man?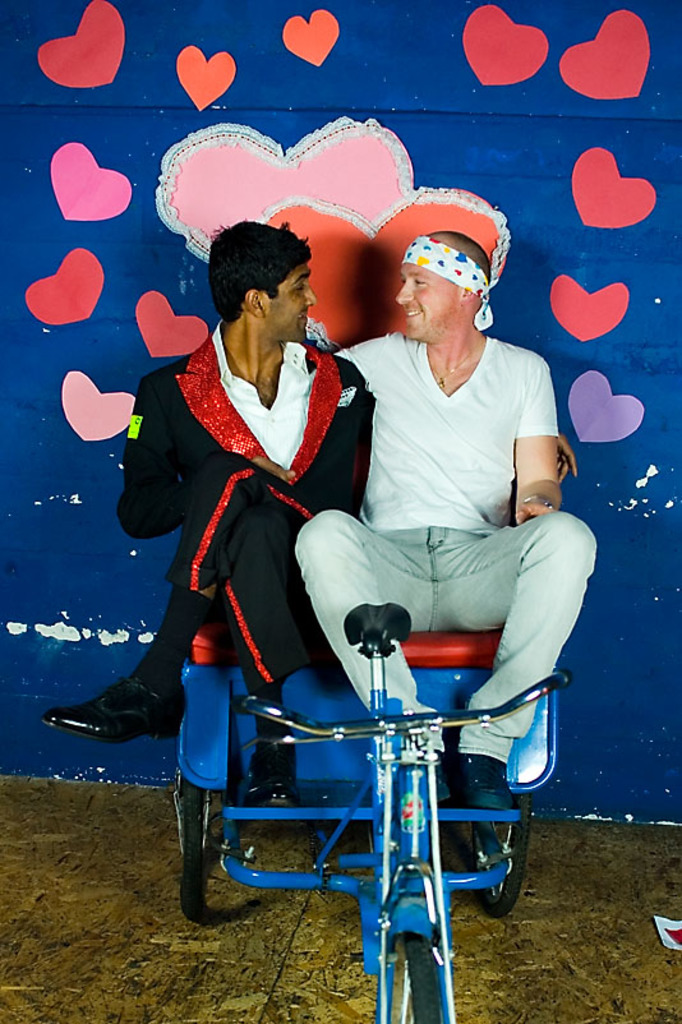
x1=290, y1=232, x2=599, y2=811
